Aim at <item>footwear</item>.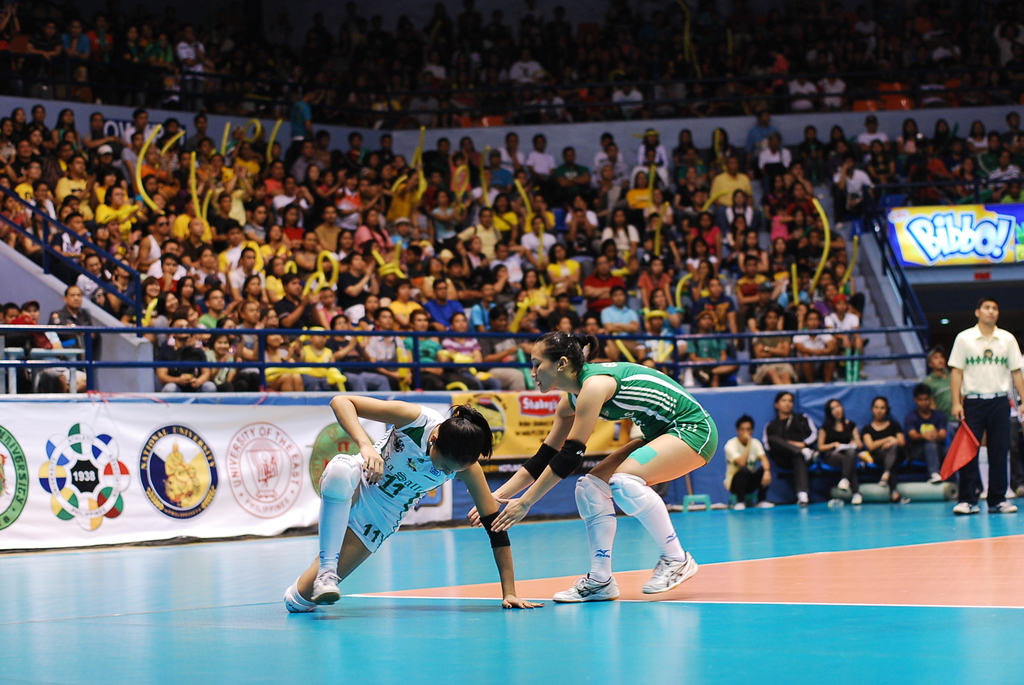
Aimed at Rect(308, 568, 341, 608).
